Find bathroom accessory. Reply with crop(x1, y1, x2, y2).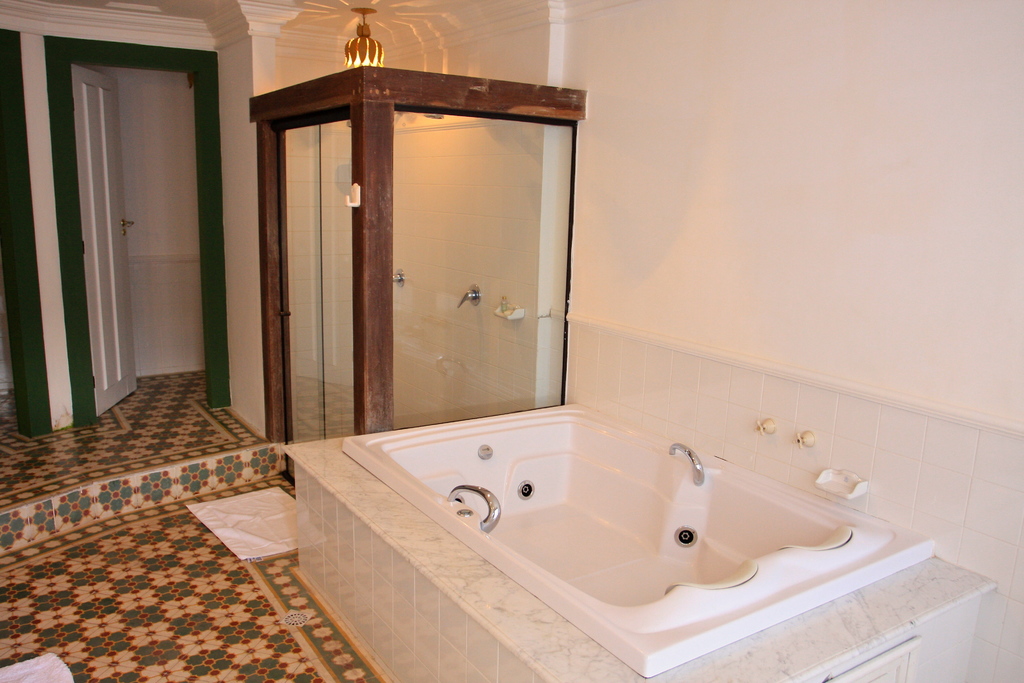
crop(754, 417, 776, 435).
